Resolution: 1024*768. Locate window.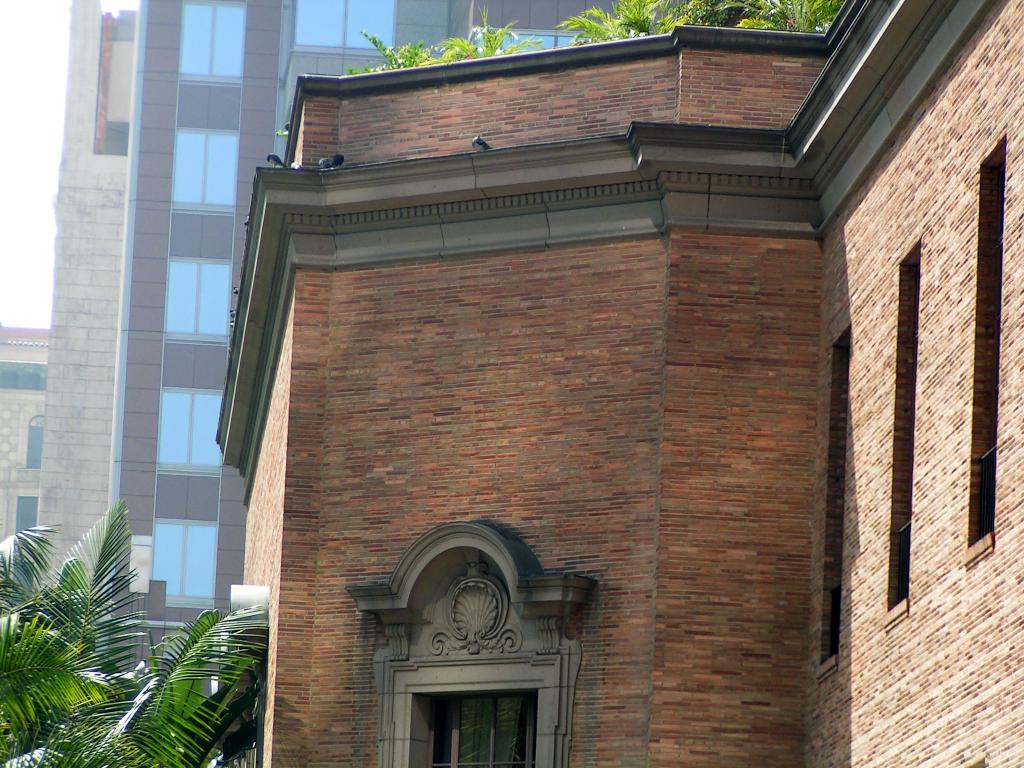
814 336 845 669.
